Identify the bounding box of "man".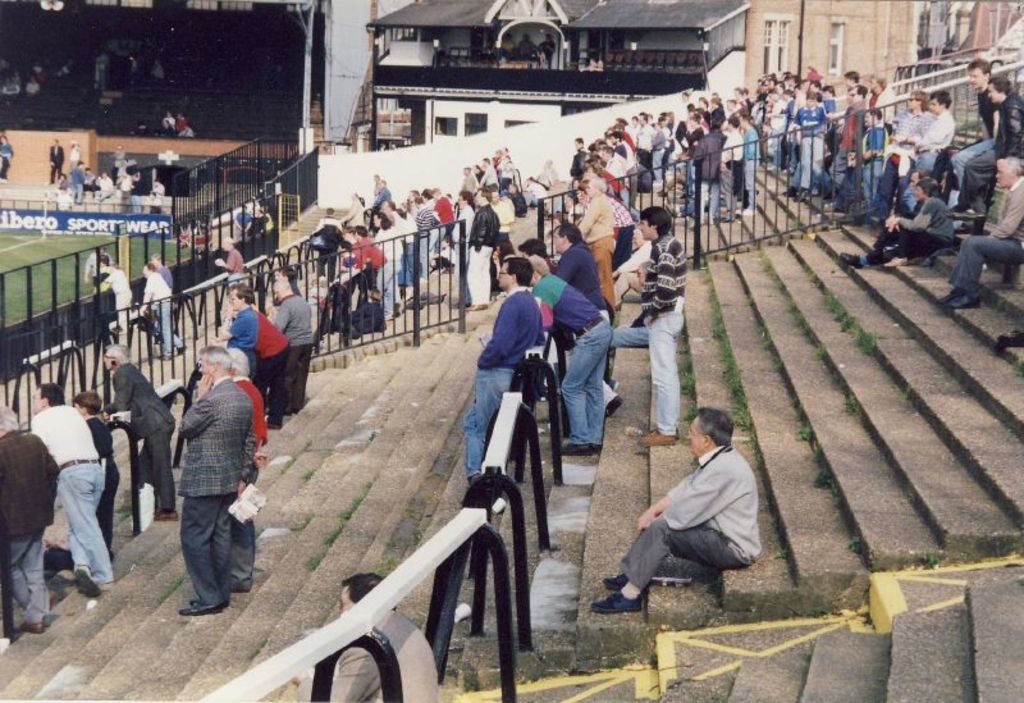
[x1=46, y1=136, x2=72, y2=184].
